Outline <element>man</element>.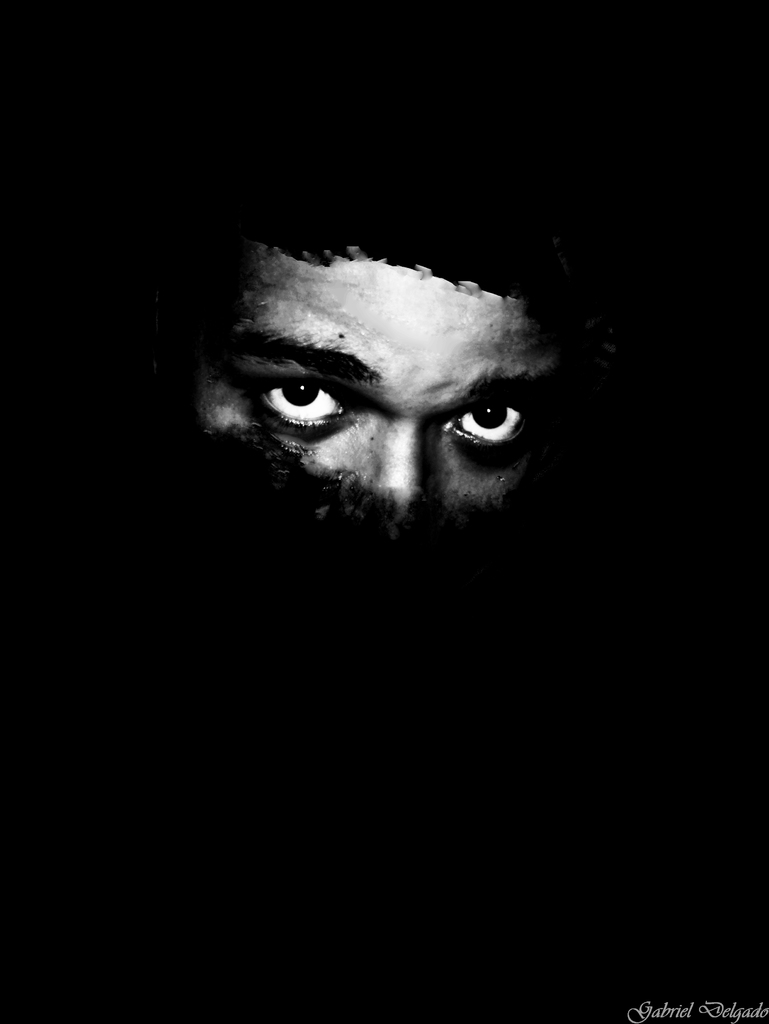
Outline: 133, 211, 649, 595.
